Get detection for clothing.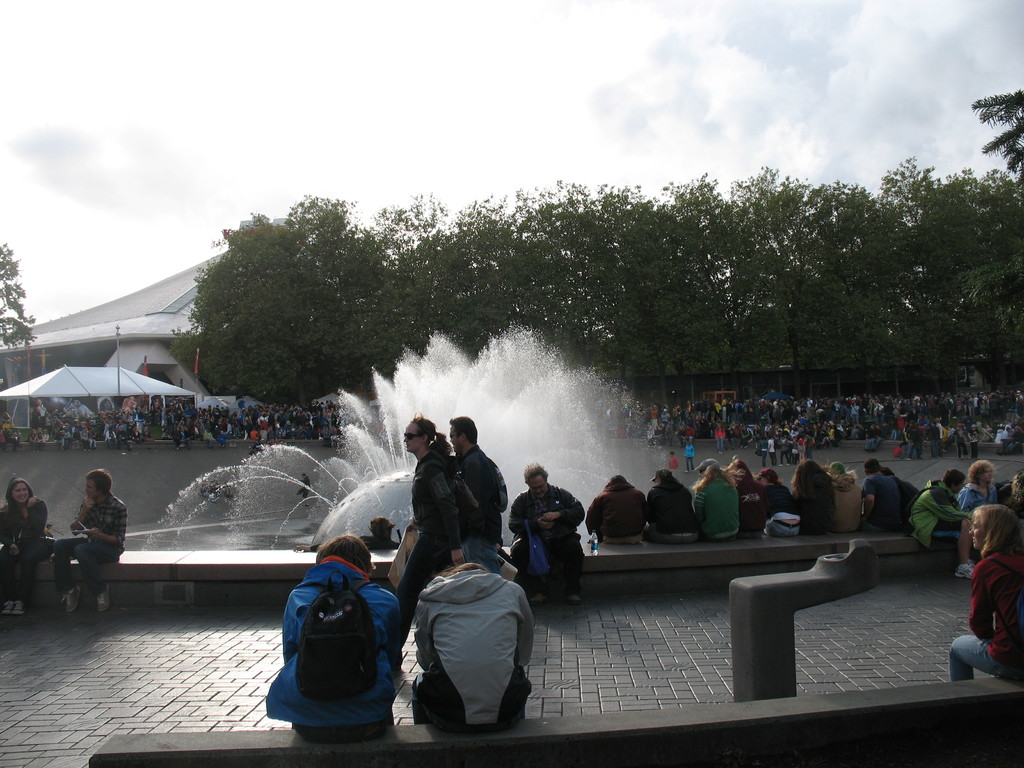
Detection: (x1=895, y1=477, x2=921, y2=508).
